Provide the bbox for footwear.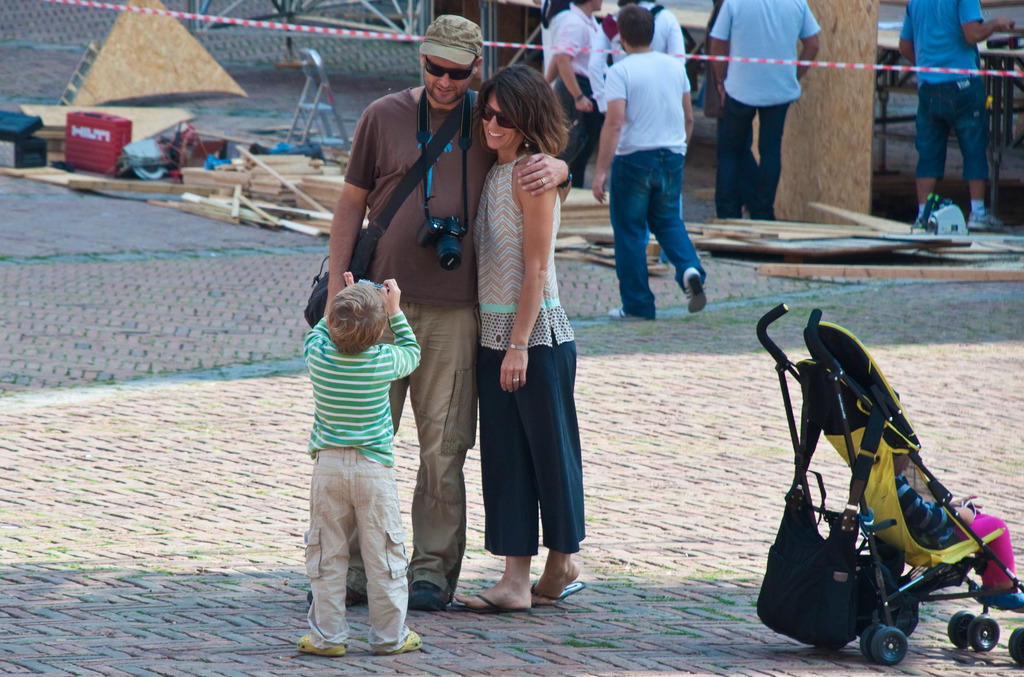
604, 301, 646, 322.
